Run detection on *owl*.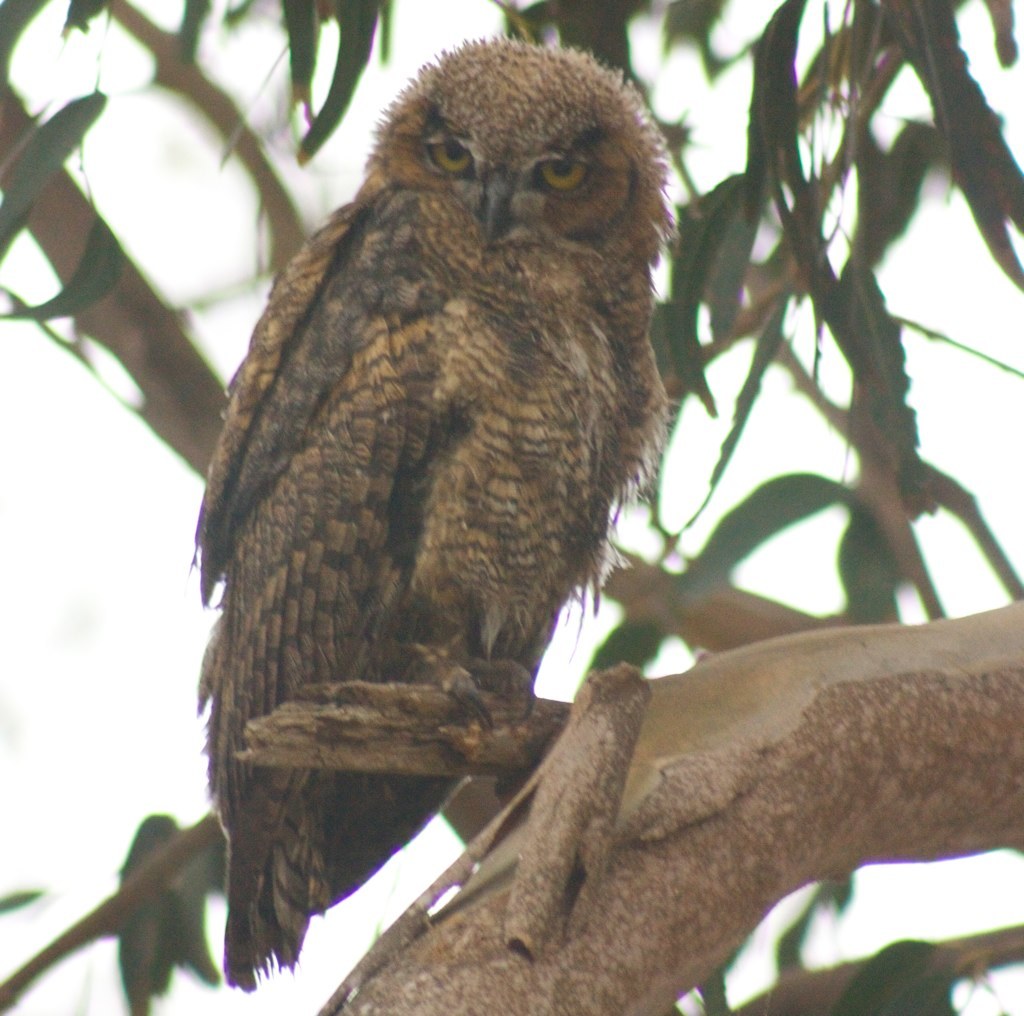
Result: [left=179, top=40, right=693, bottom=999].
